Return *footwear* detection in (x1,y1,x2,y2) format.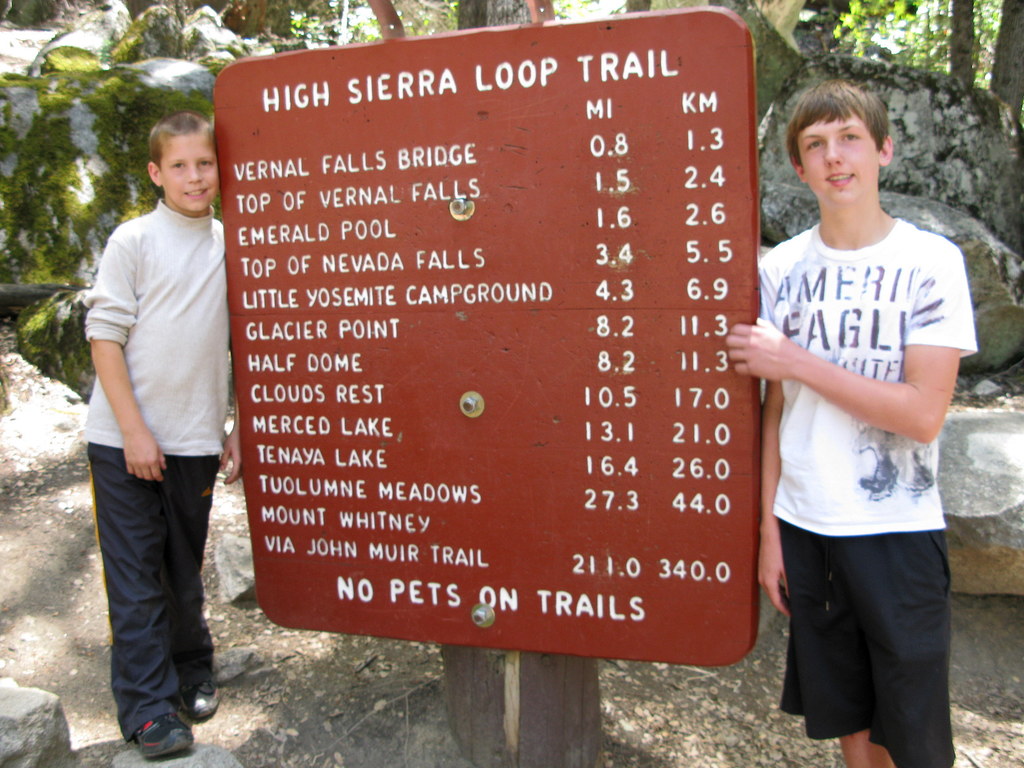
(139,706,189,759).
